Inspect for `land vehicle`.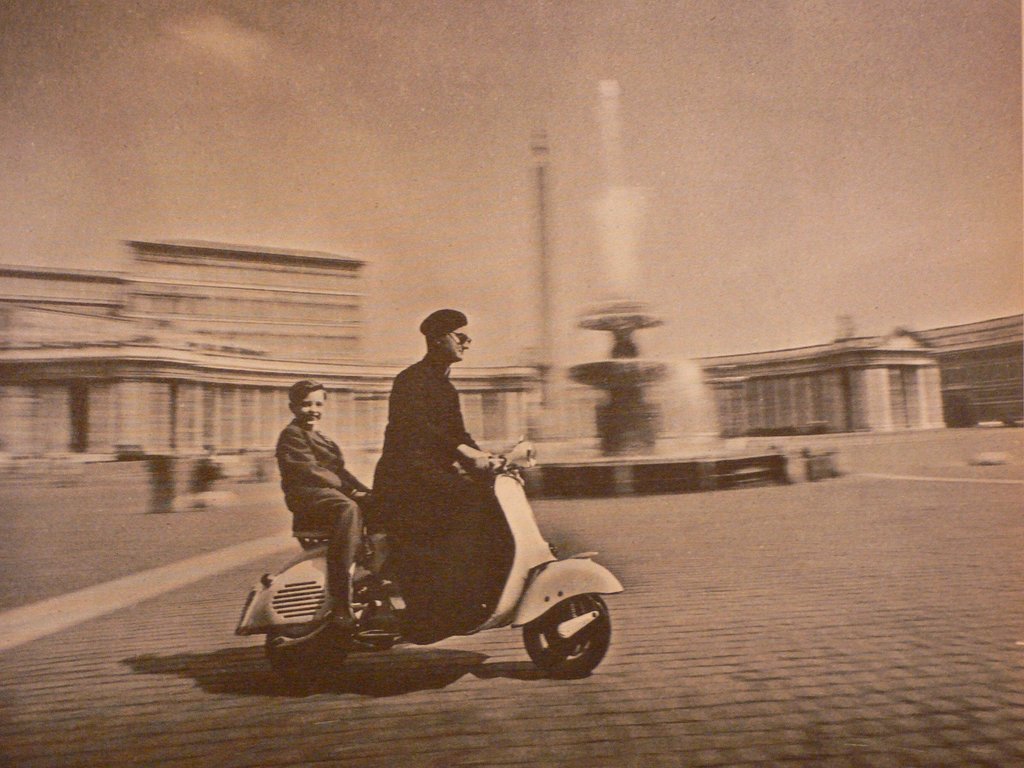
Inspection: [217, 427, 644, 684].
